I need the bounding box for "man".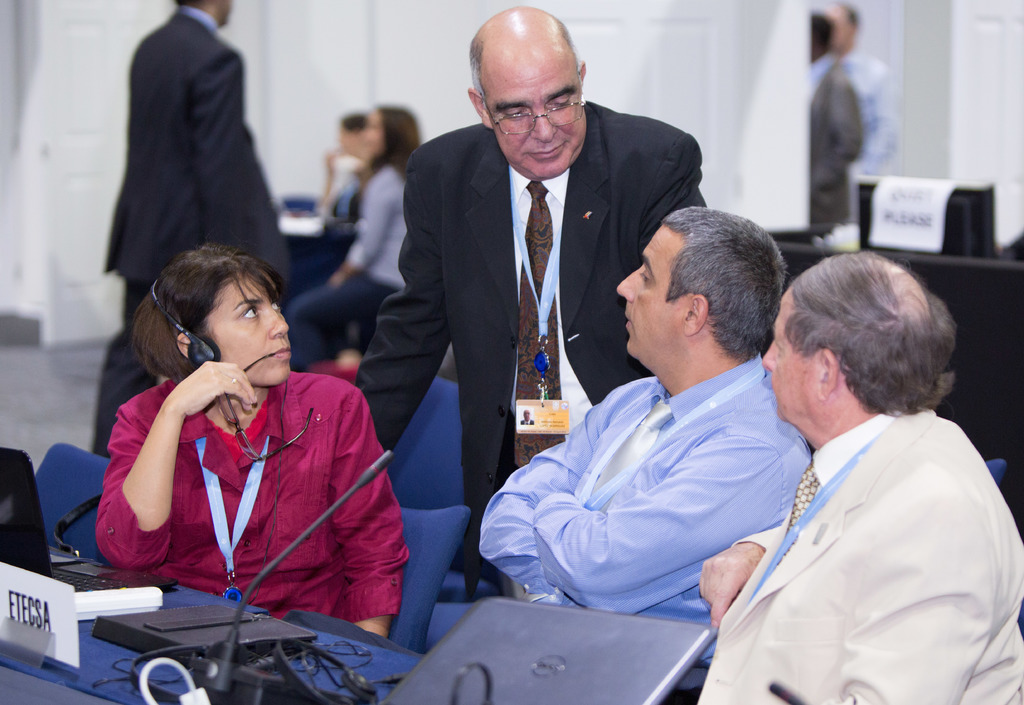
Here it is: x1=472, y1=205, x2=819, y2=704.
